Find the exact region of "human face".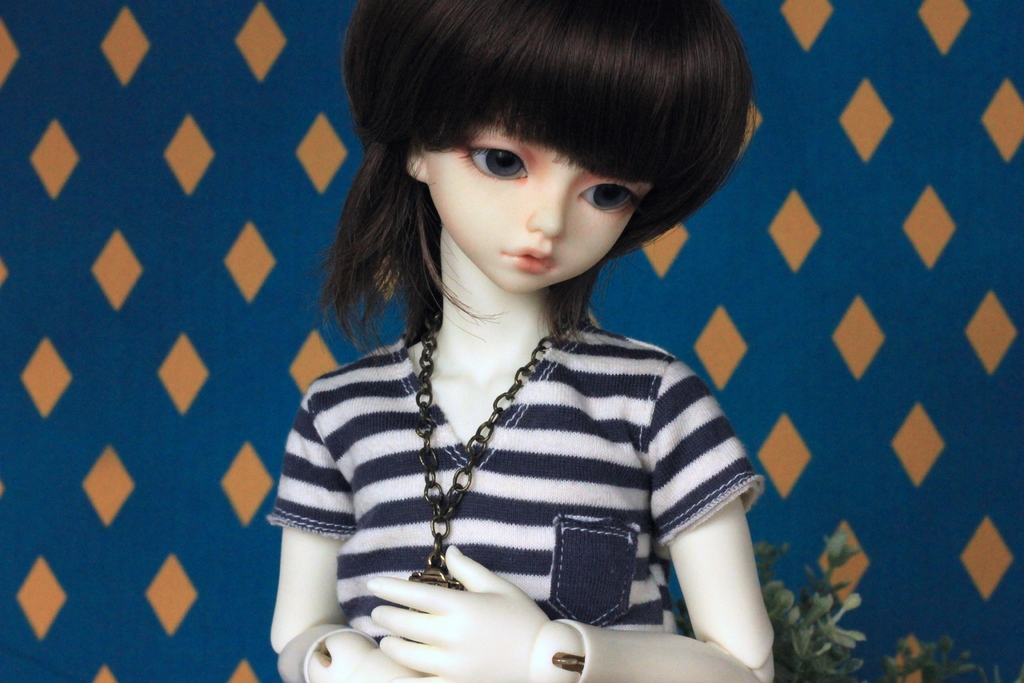
Exact region: [left=428, top=126, right=651, bottom=294].
